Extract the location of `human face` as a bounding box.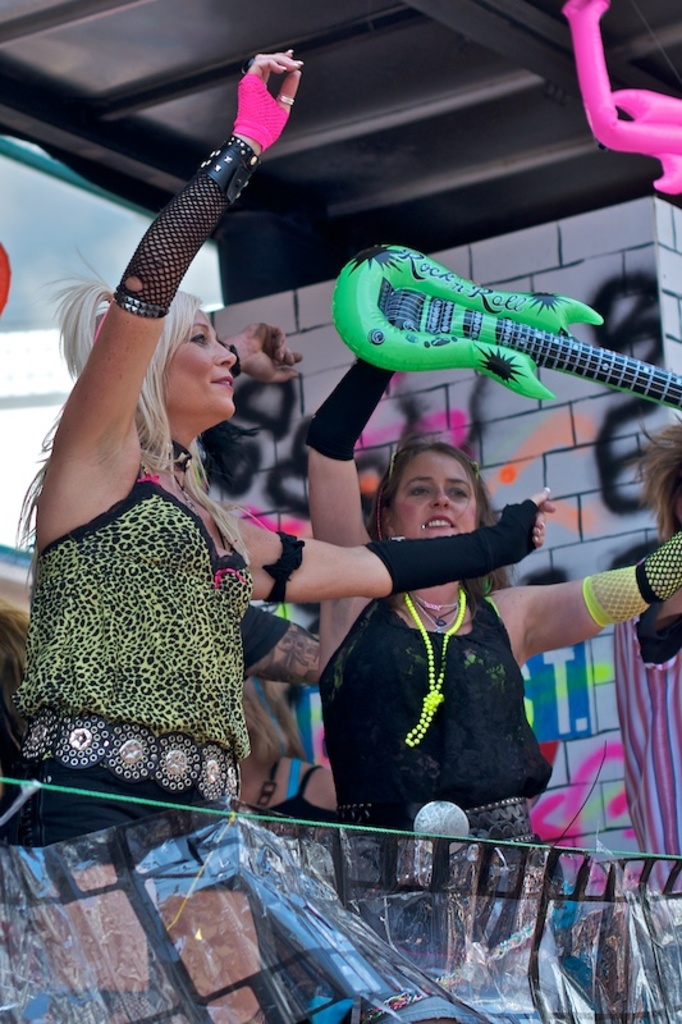
[388,445,482,544].
